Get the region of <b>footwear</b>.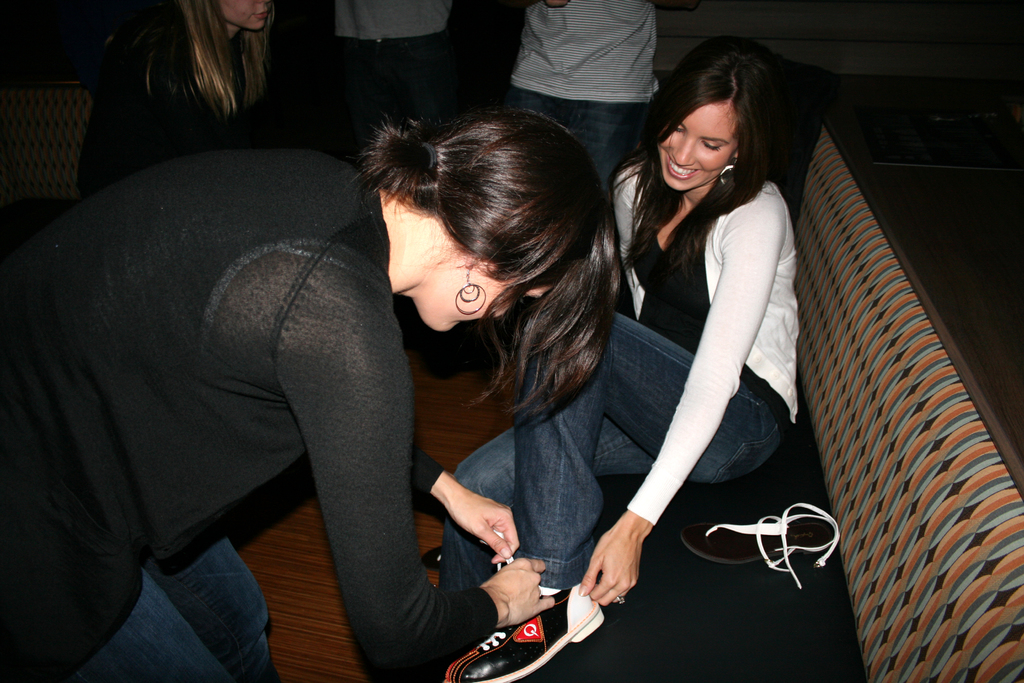
443/578/612/682.
